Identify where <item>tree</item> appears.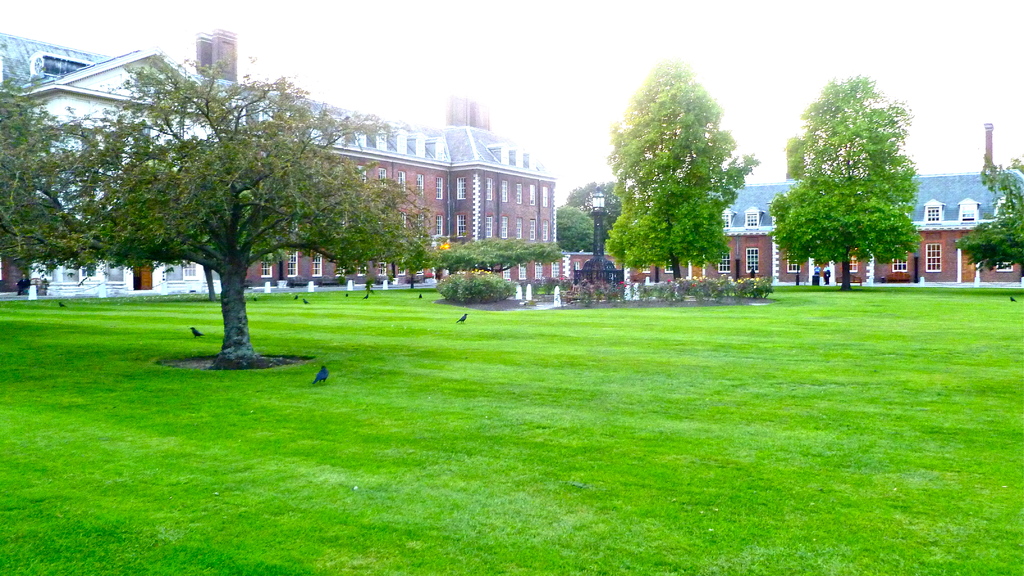
Appears at left=0, top=74, right=115, bottom=289.
